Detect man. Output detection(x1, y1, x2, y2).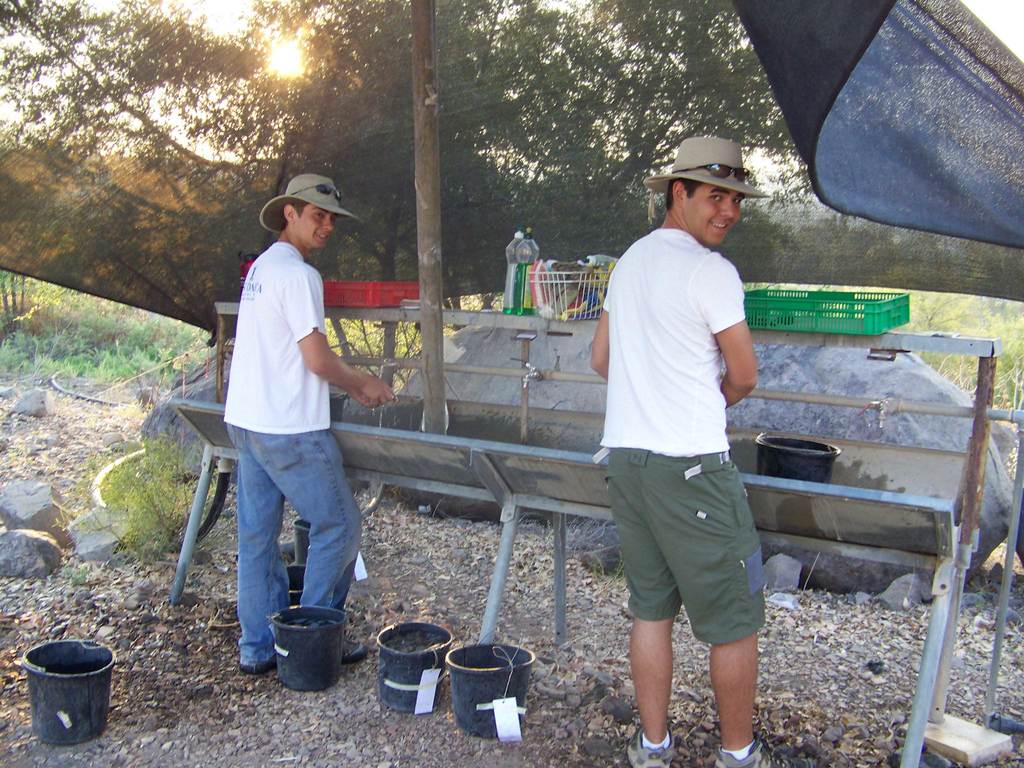
detection(222, 172, 399, 675).
